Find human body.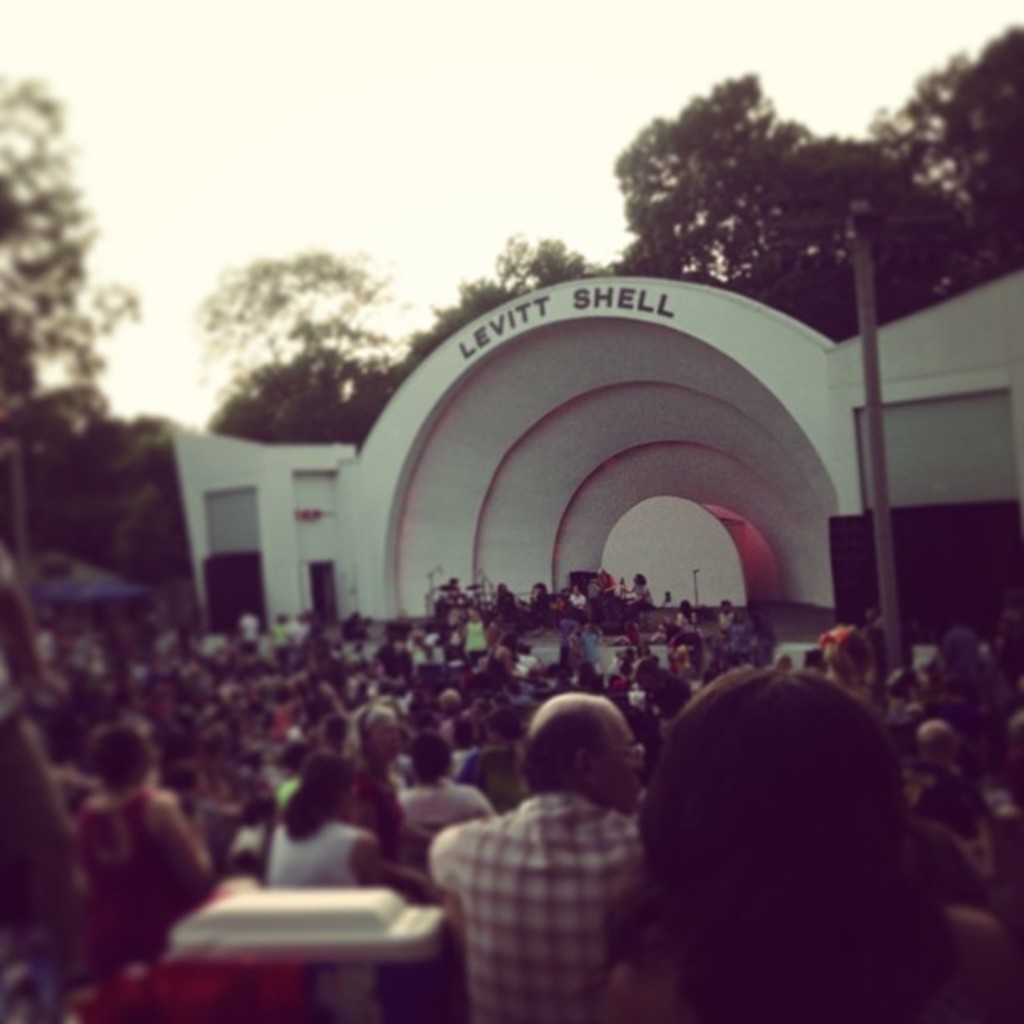
(433, 726, 673, 1017).
